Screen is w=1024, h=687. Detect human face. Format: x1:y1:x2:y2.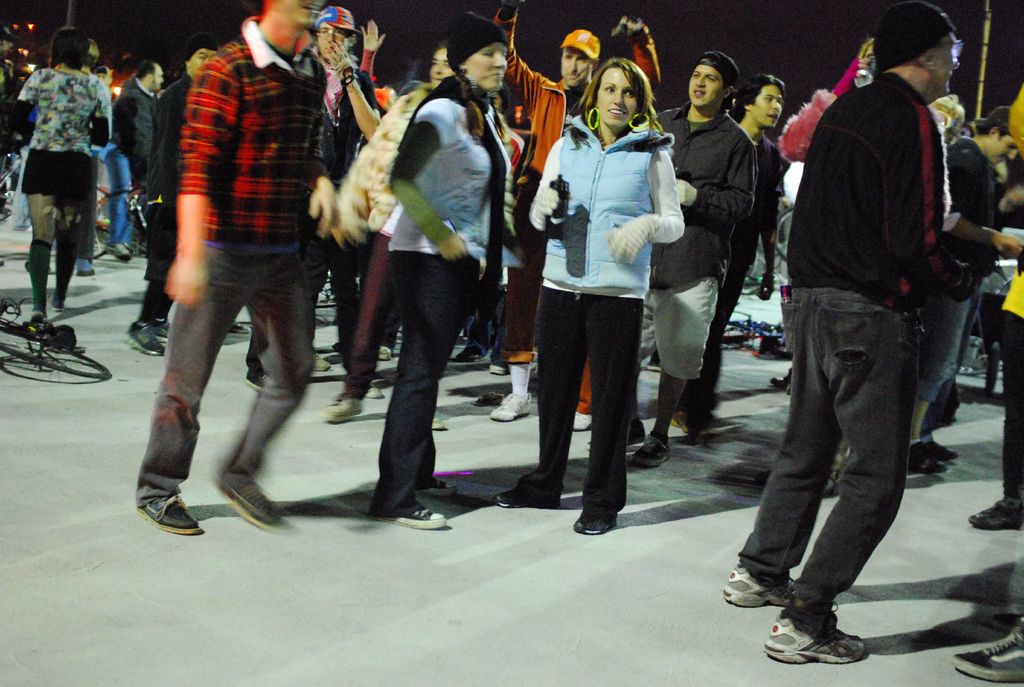
429:47:456:87.
